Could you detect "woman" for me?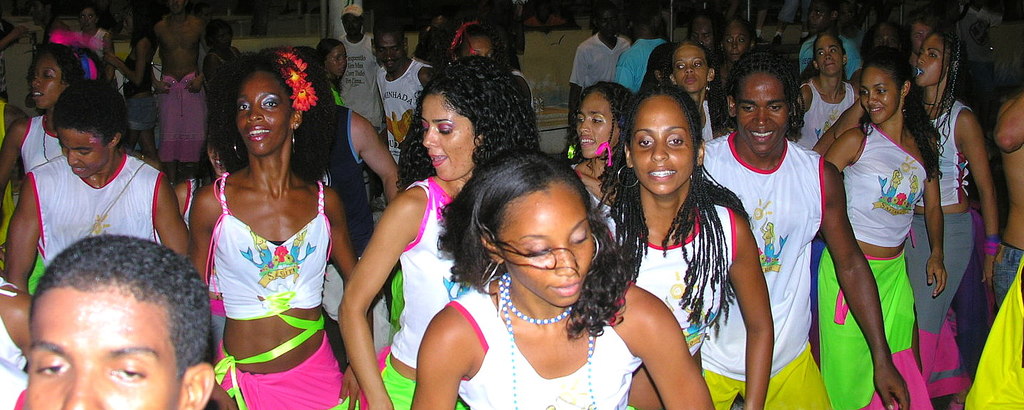
Detection result: select_region(163, 35, 353, 402).
